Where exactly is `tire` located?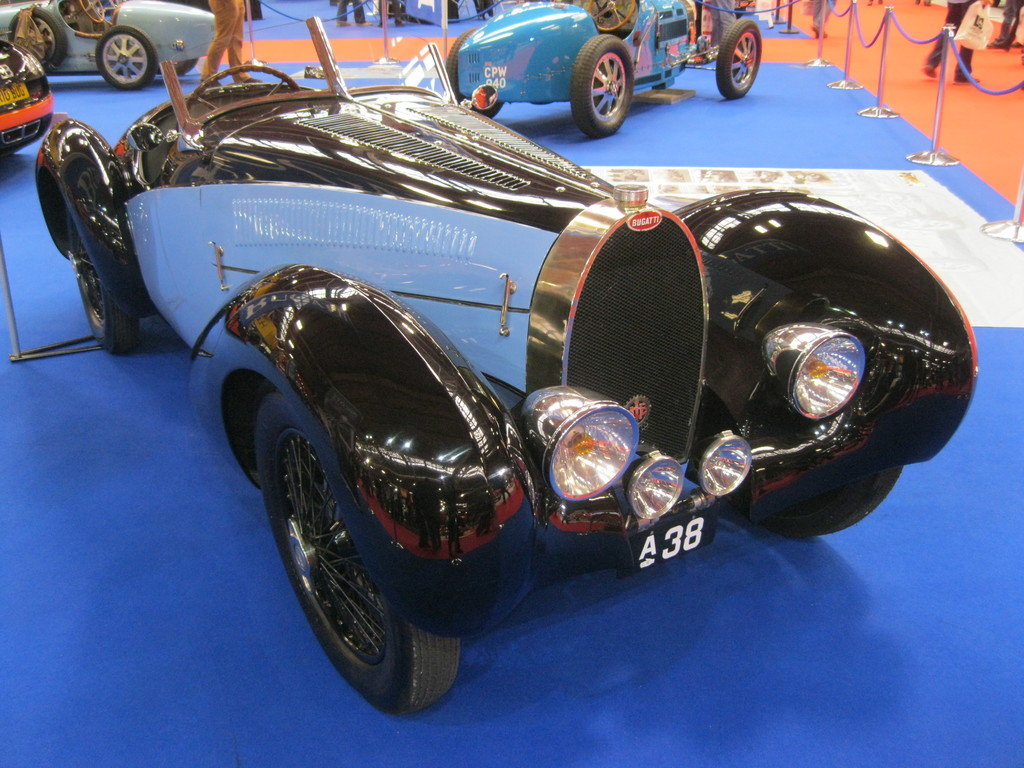
Its bounding box is bbox=(95, 26, 158, 91).
